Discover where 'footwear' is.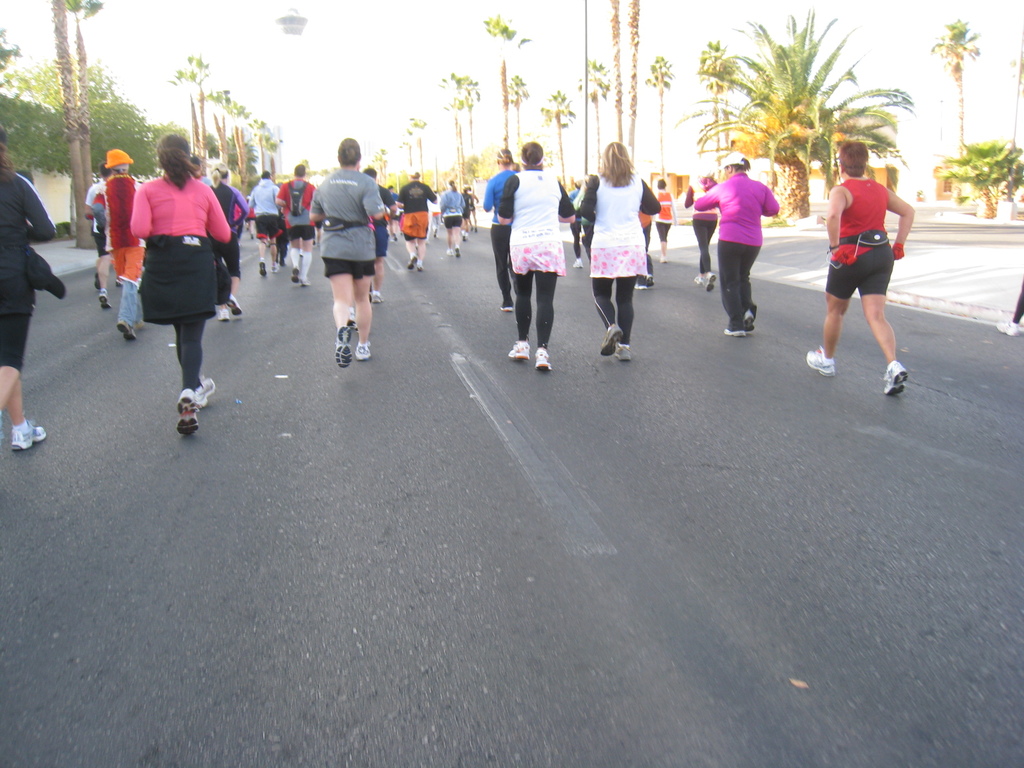
Discovered at x1=119 y1=322 x2=138 y2=343.
